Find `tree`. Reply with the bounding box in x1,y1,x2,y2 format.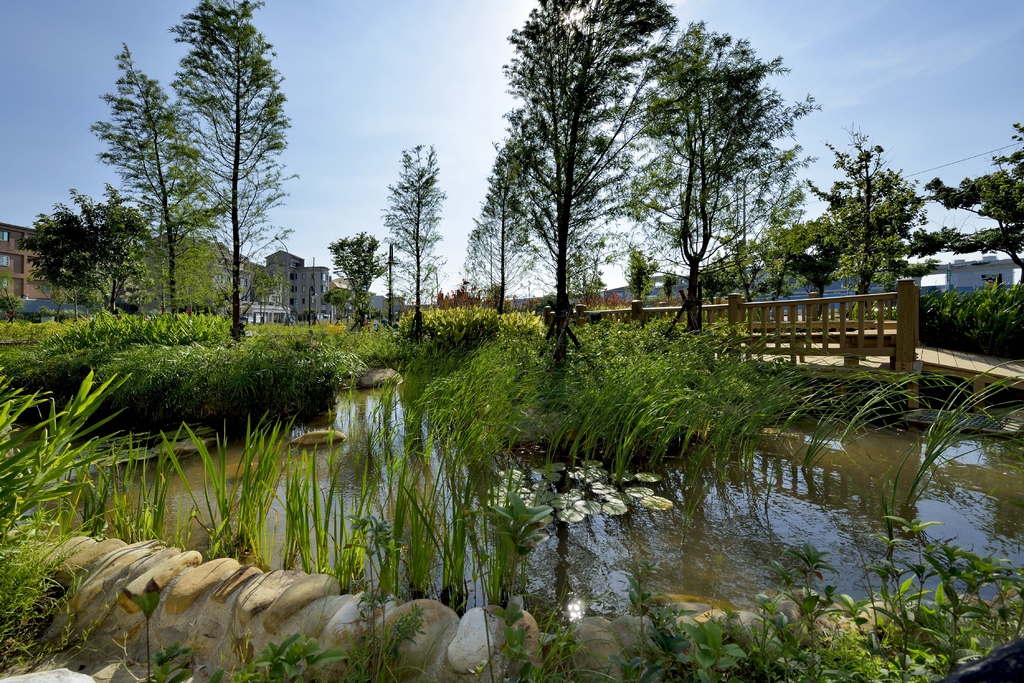
325,230,391,332.
